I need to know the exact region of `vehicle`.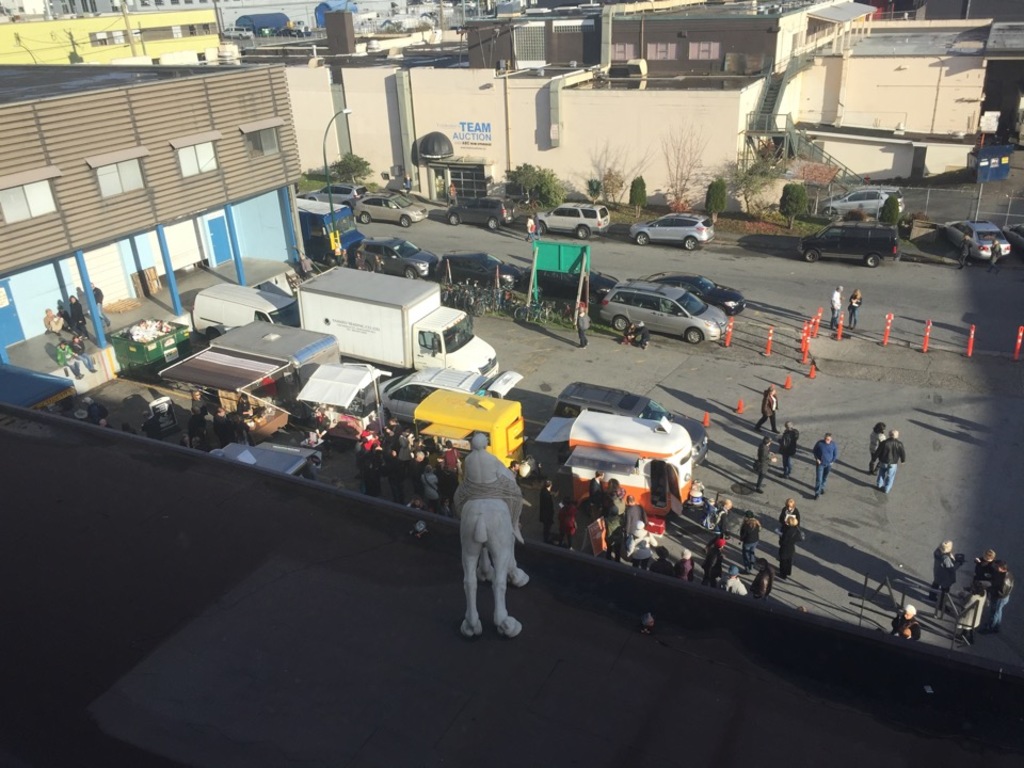
Region: 533 411 693 518.
